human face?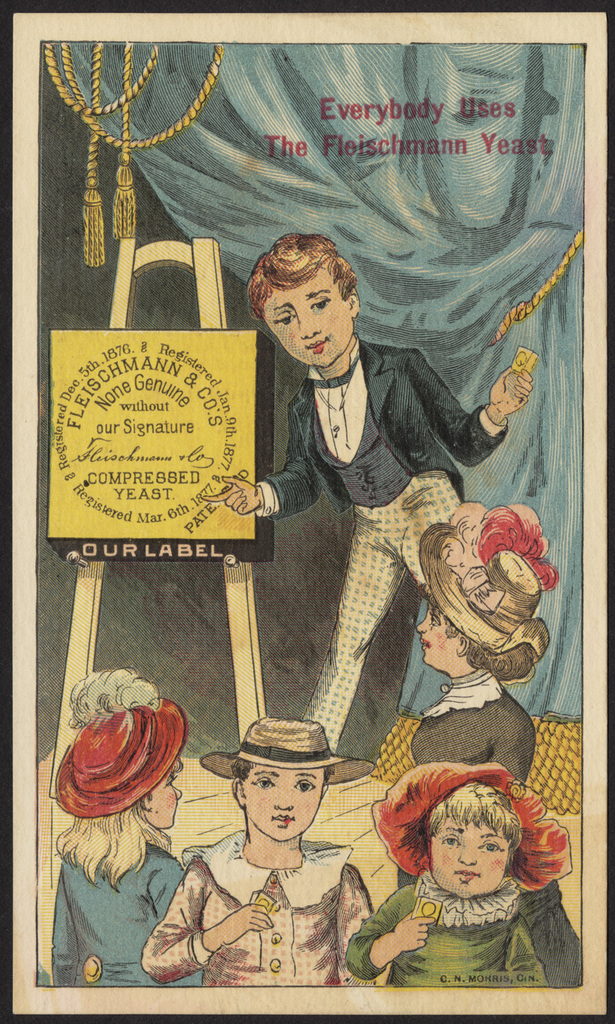
bbox=[433, 820, 512, 898]
